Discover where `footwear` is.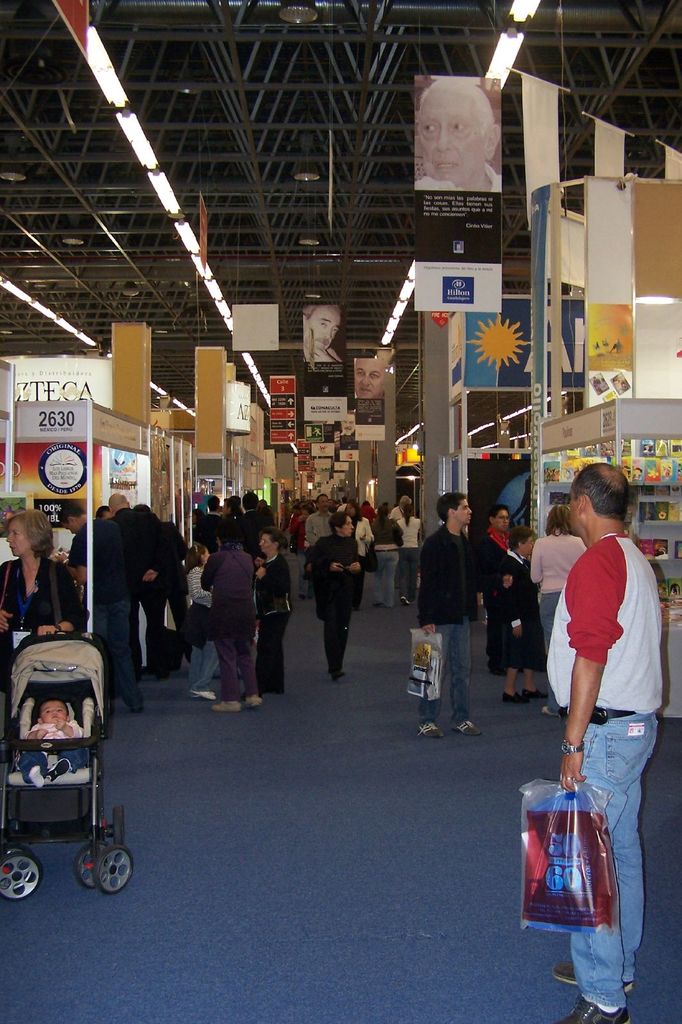
Discovered at BBox(183, 685, 218, 697).
